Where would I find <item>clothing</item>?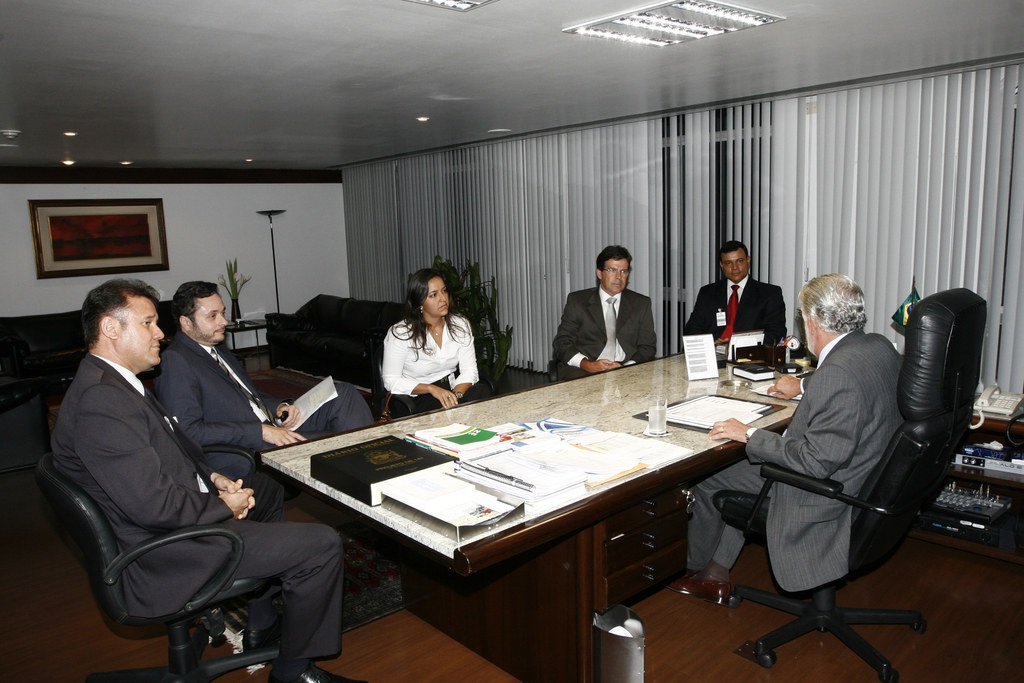
At l=542, t=285, r=655, b=385.
